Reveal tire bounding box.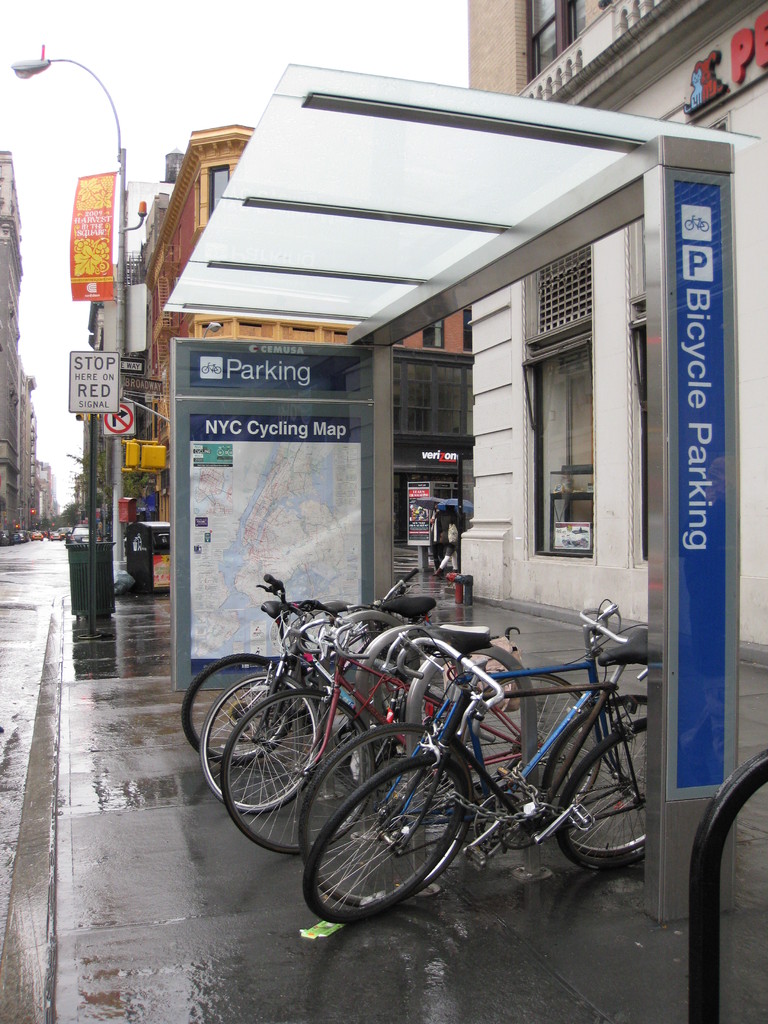
Revealed: 548,698,657,855.
